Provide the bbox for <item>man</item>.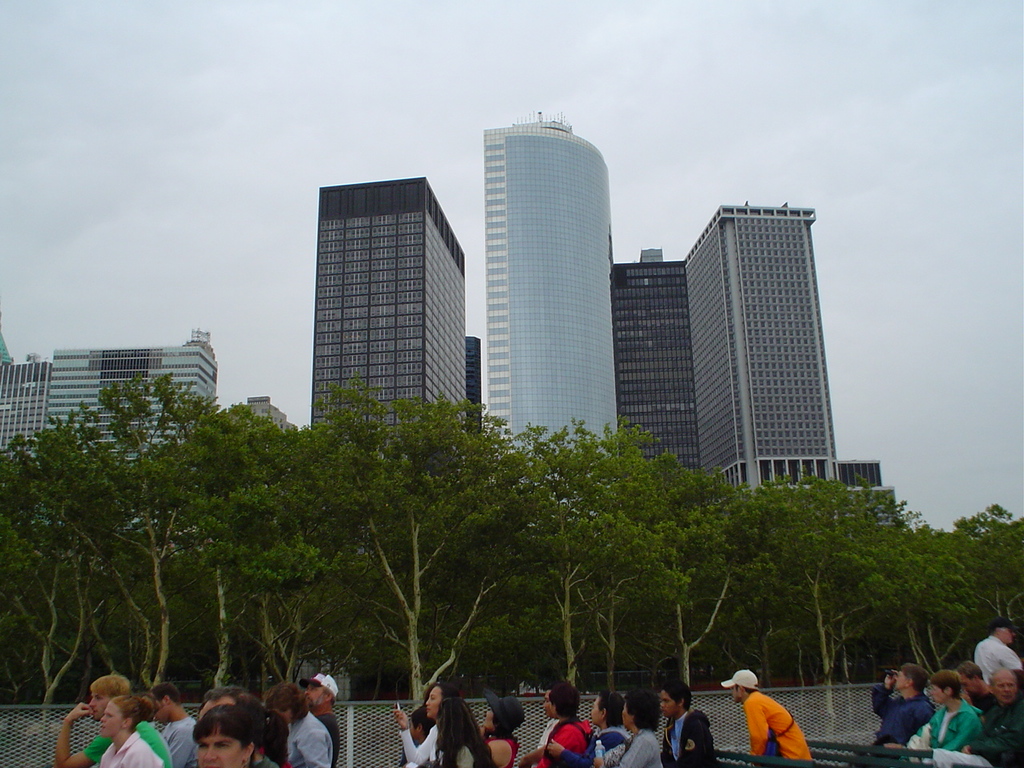
left=966, top=668, right=1023, bottom=767.
